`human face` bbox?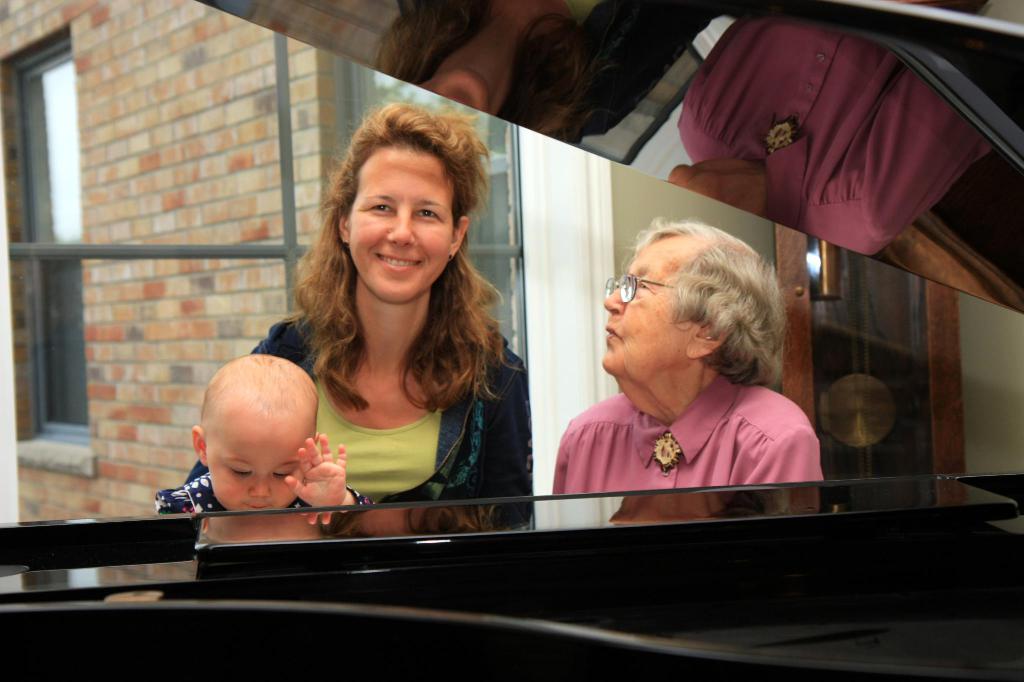
602:238:687:370
